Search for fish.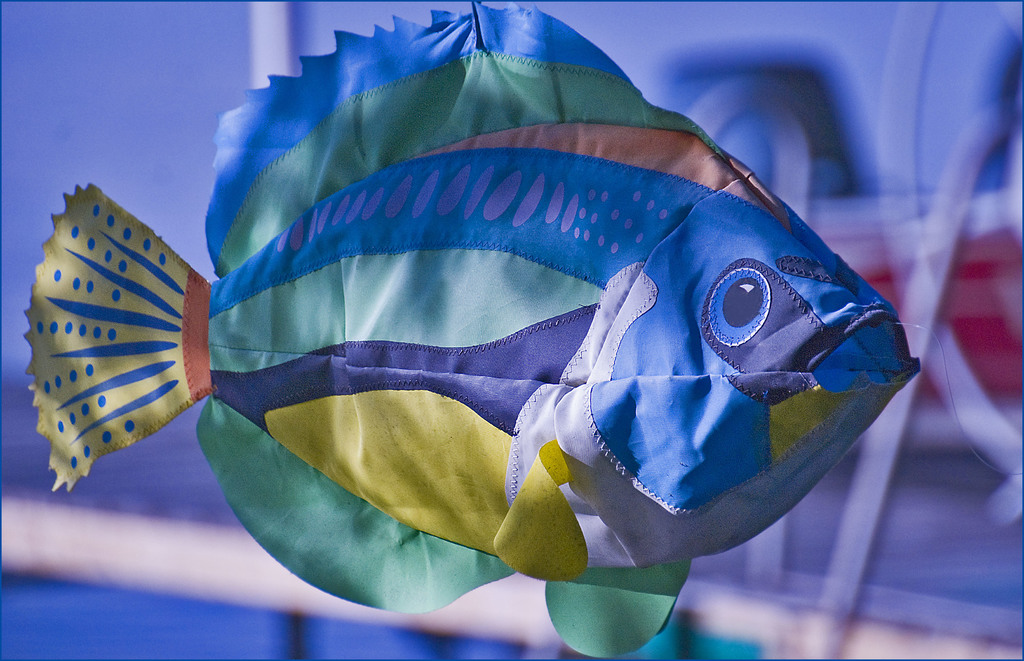
Found at locate(23, 0, 923, 660).
